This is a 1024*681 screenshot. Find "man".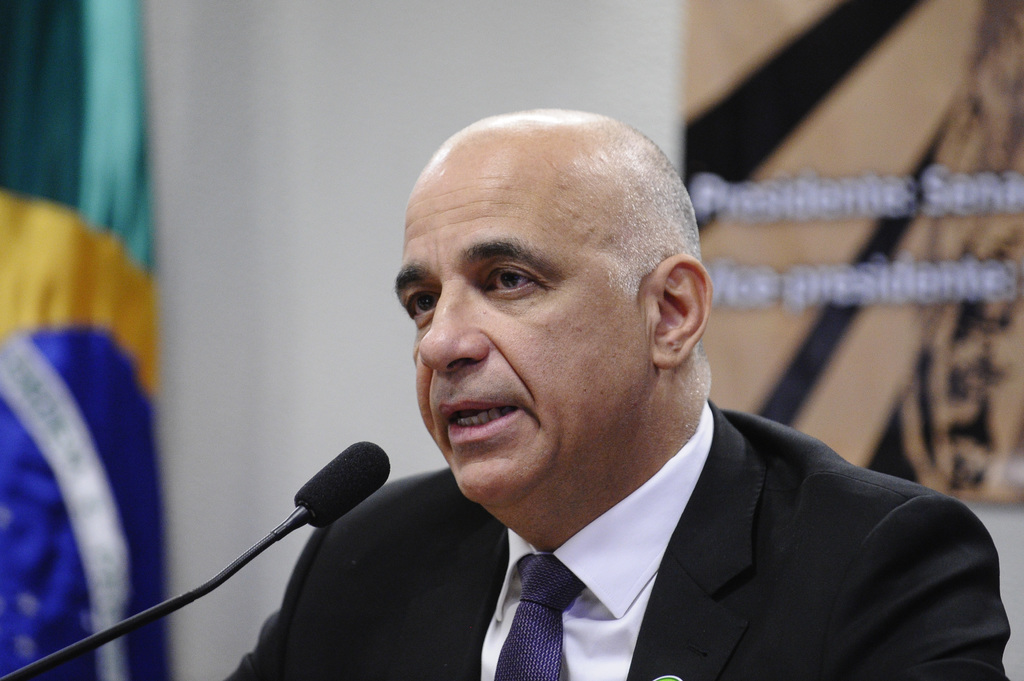
Bounding box: [x1=214, y1=105, x2=1006, y2=680].
